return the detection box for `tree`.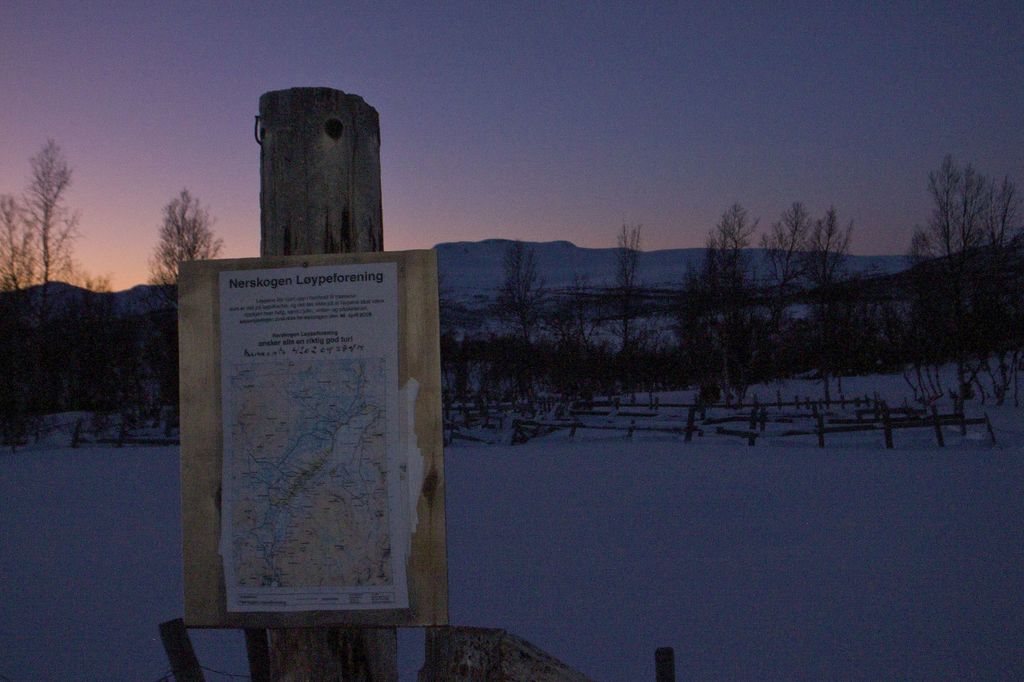
box(911, 154, 1023, 399).
